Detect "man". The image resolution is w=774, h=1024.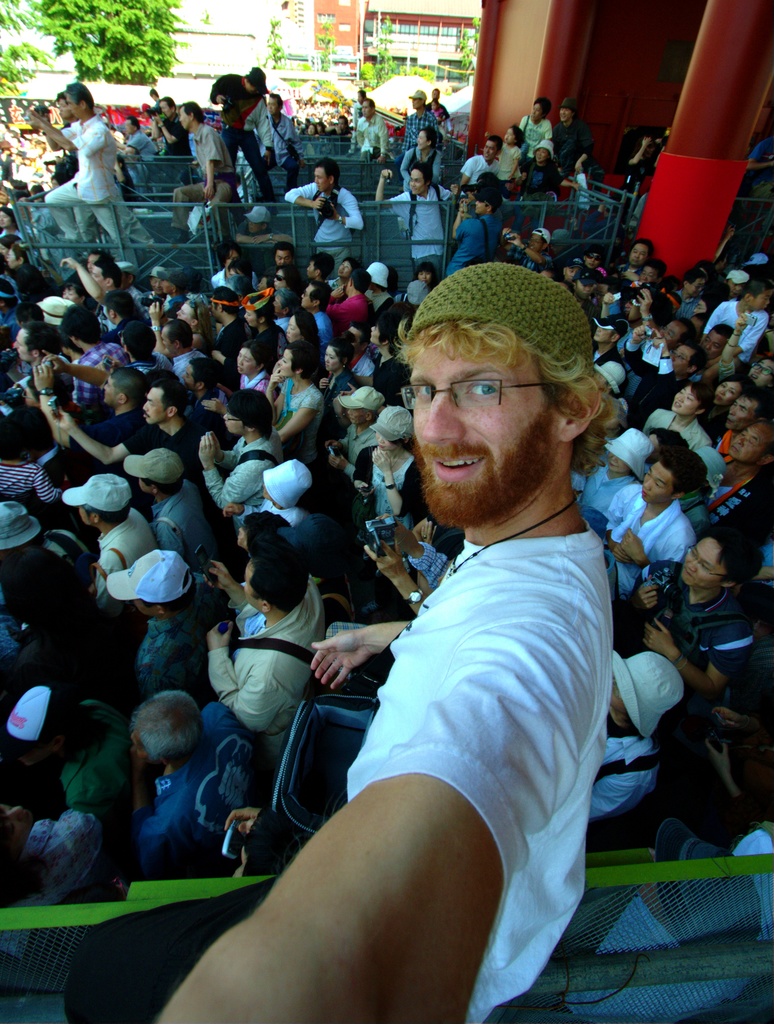
bbox=[707, 423, 773, 554].
